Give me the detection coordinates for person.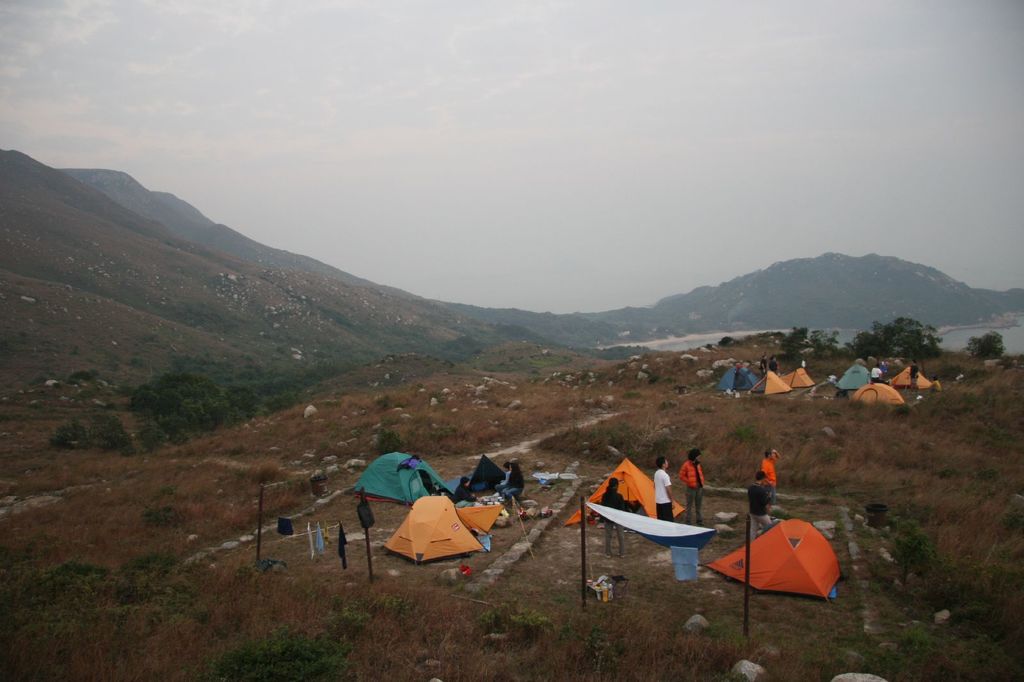
x1=760 y1=352 x2=767 y2=373.
